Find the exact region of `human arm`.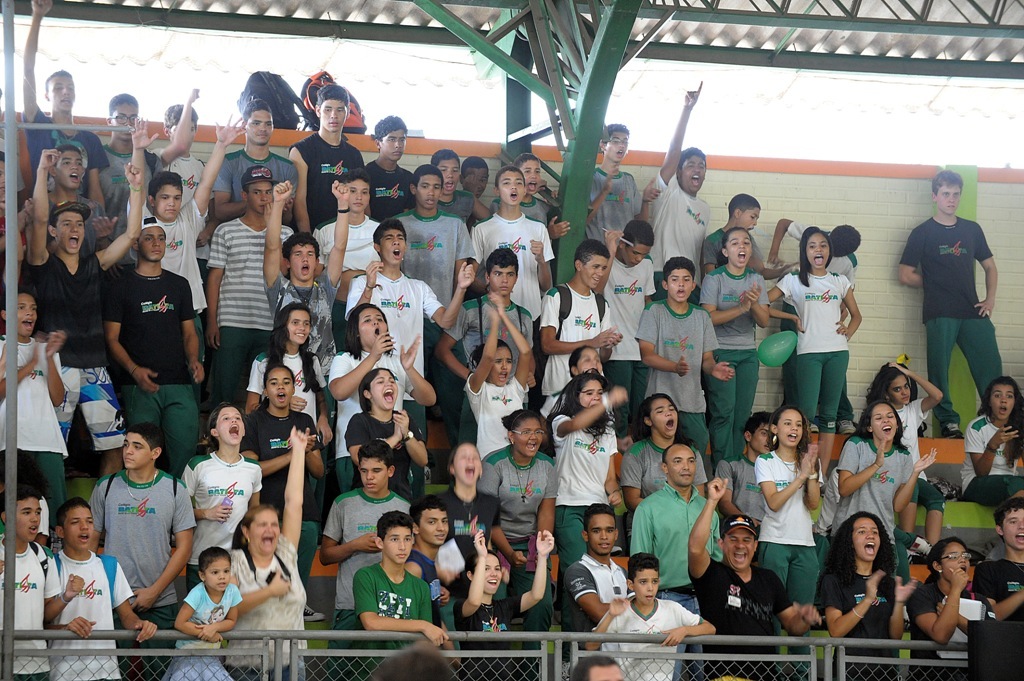
Exact region: 697/269/754/325.
